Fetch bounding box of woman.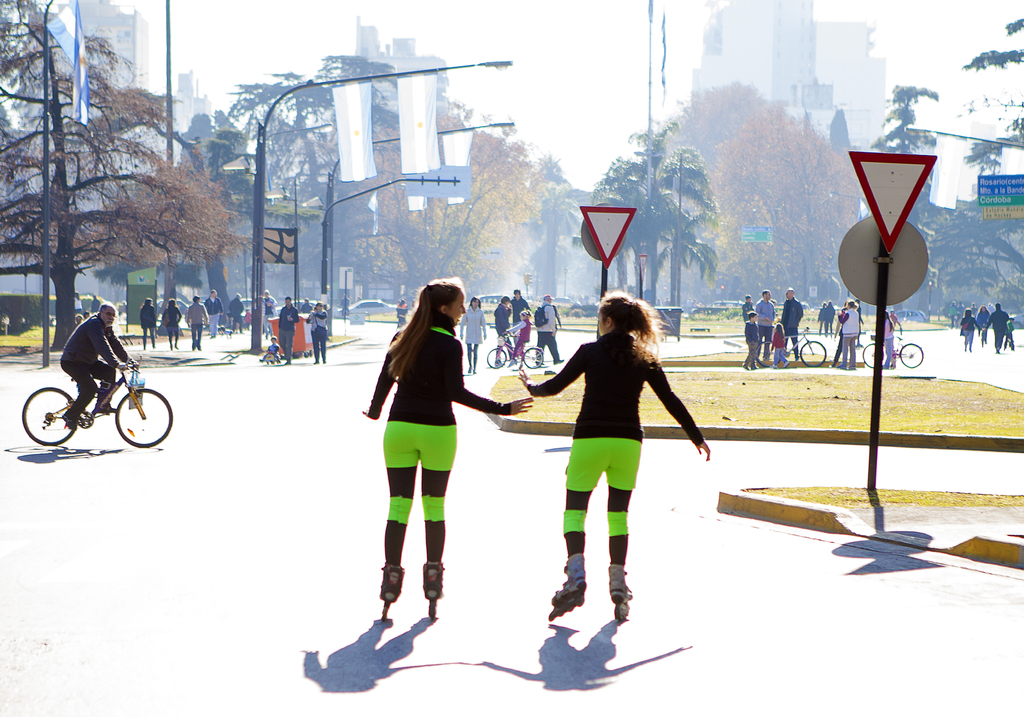
Bbox: (460,296,484,369).
